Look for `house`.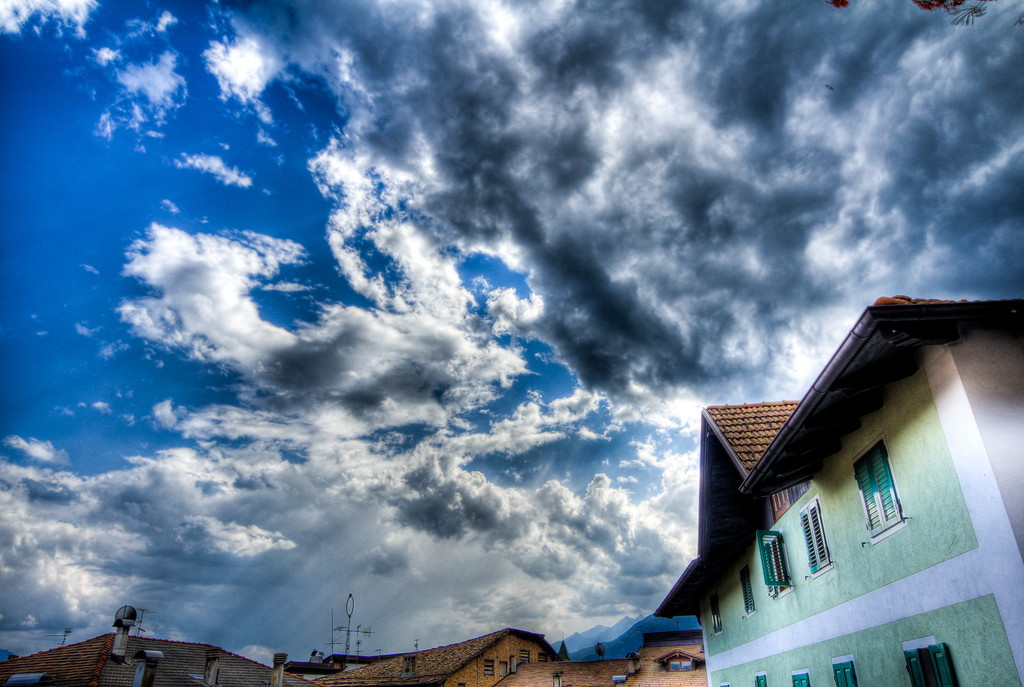
Found: l=0, t=604, r=319, b=686.
